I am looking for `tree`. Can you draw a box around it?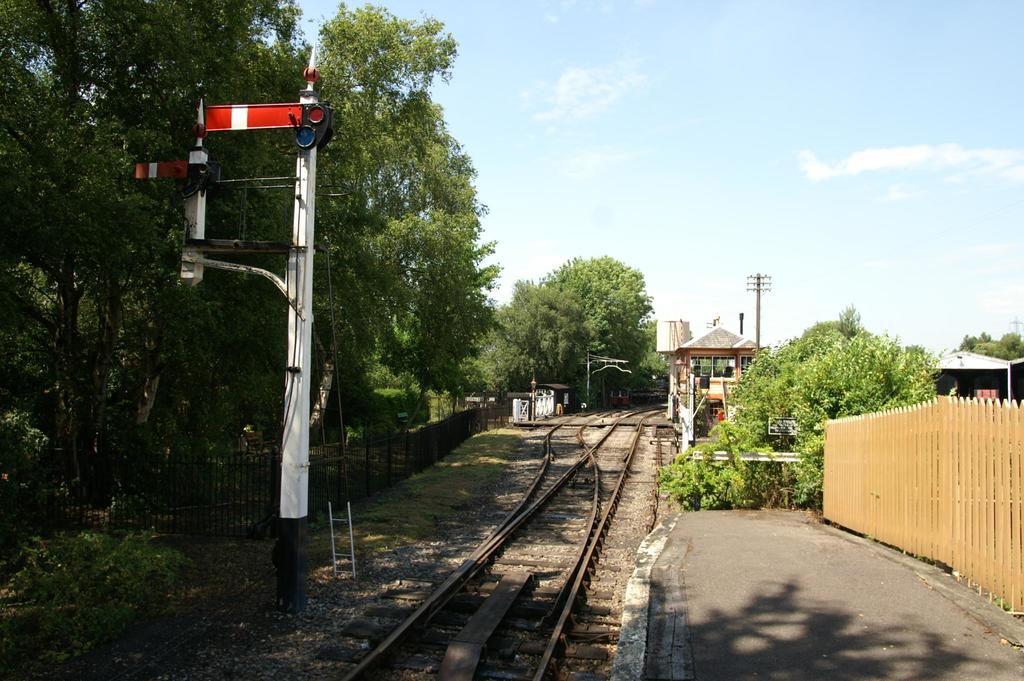
Sure, the bounding box is [left=638, top=346, right=671, bottom=378].
